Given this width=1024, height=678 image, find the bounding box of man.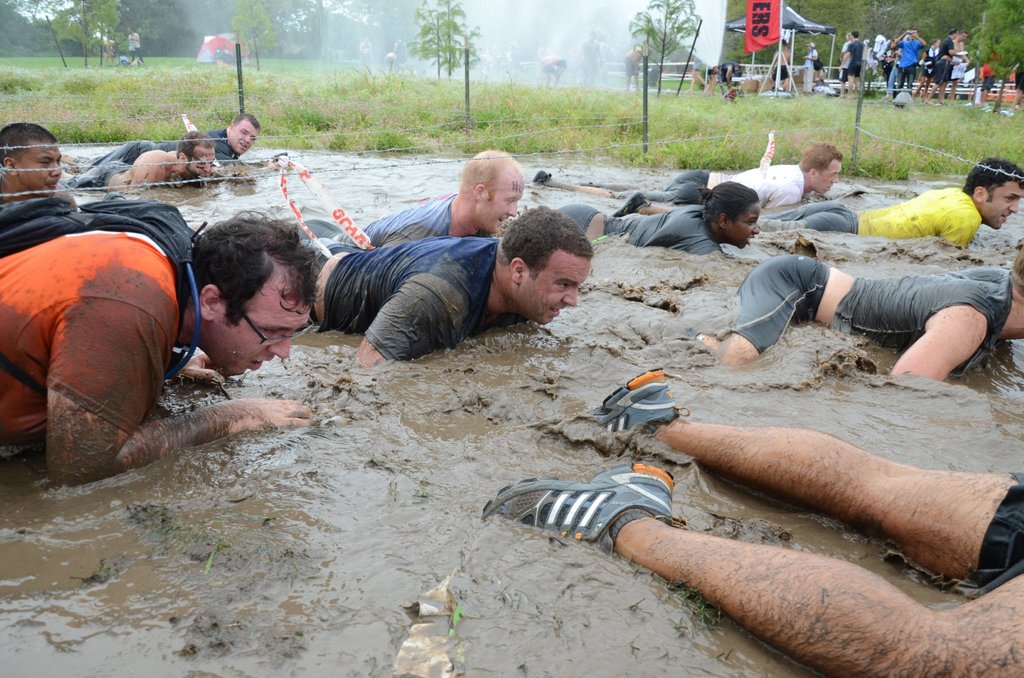
[543, 55, 568, 88].
